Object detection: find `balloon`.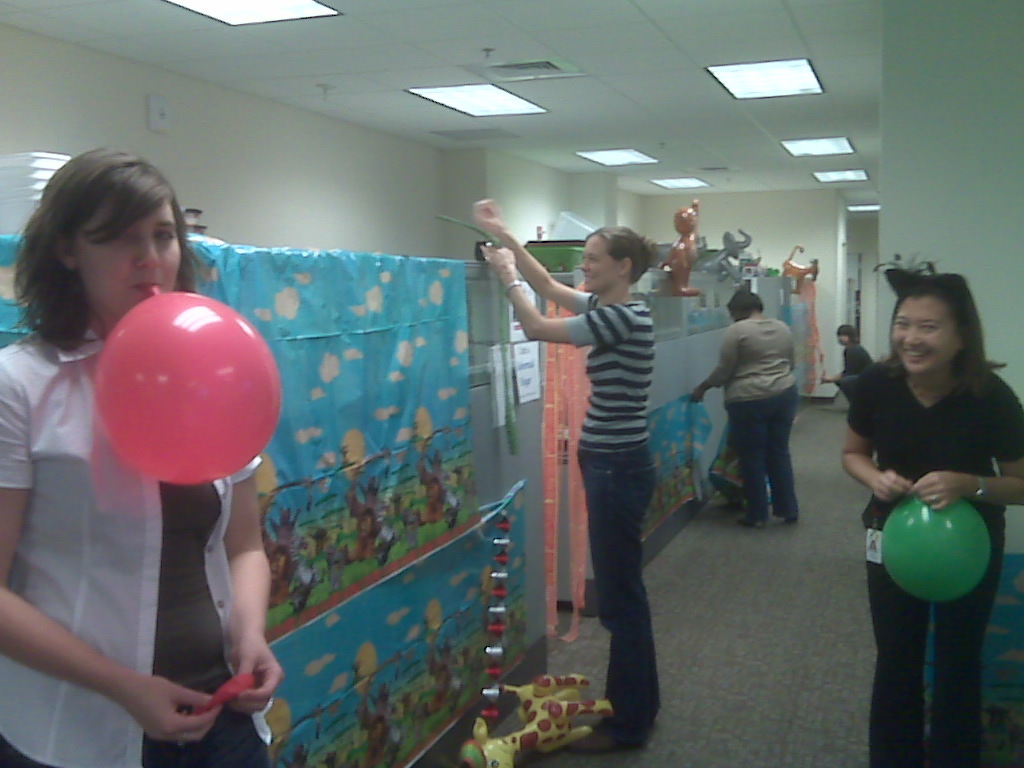
x1=92 y1=291 x2=284 y2=486.
